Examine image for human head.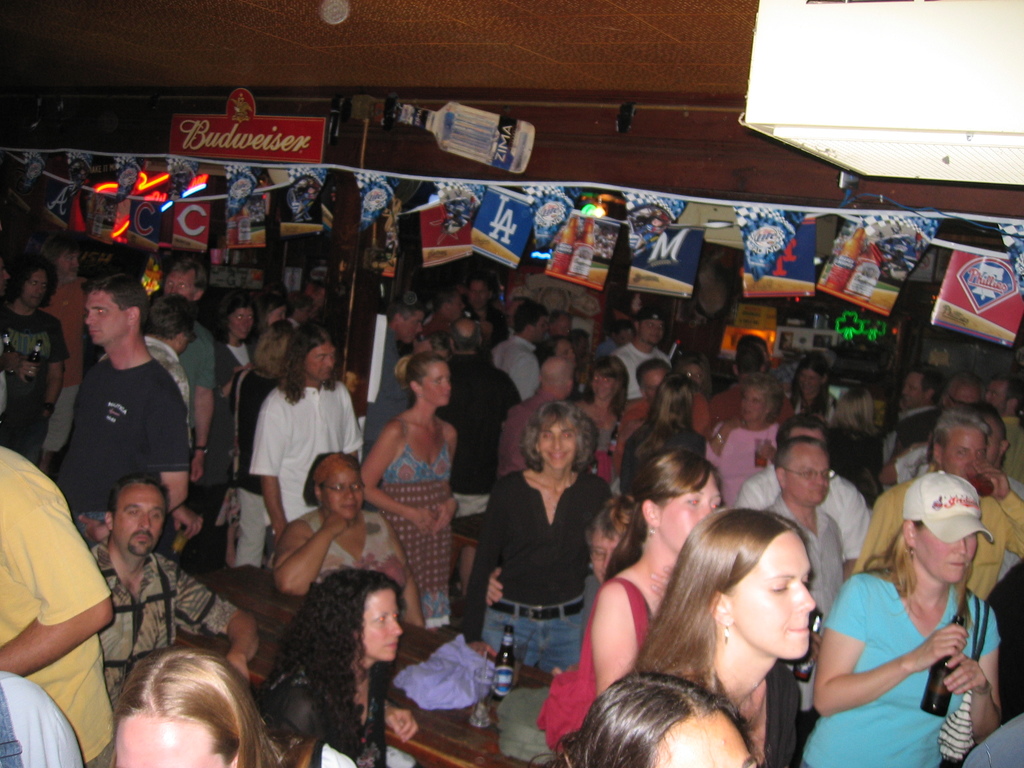
Examination result: 139 296 193 348.
